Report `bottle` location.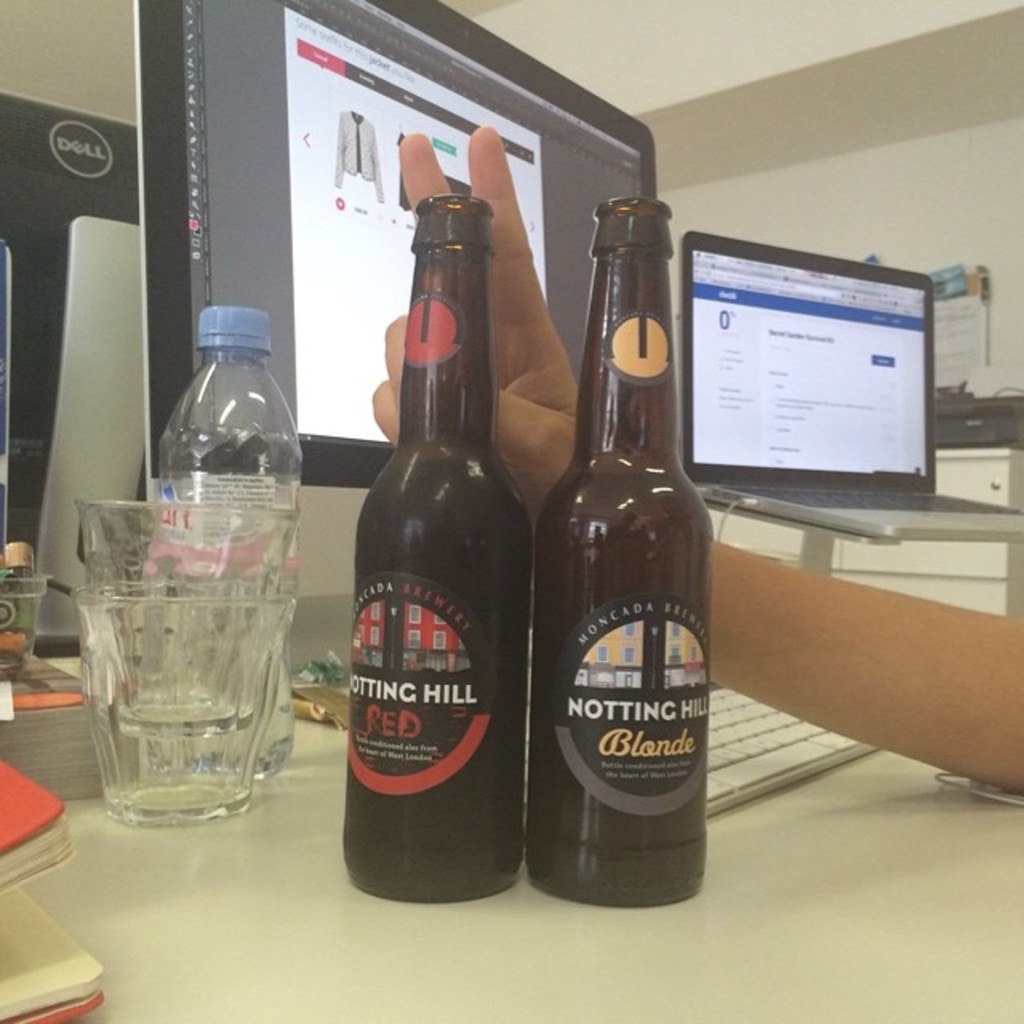
Report: region(163, 296, 307, 778).
